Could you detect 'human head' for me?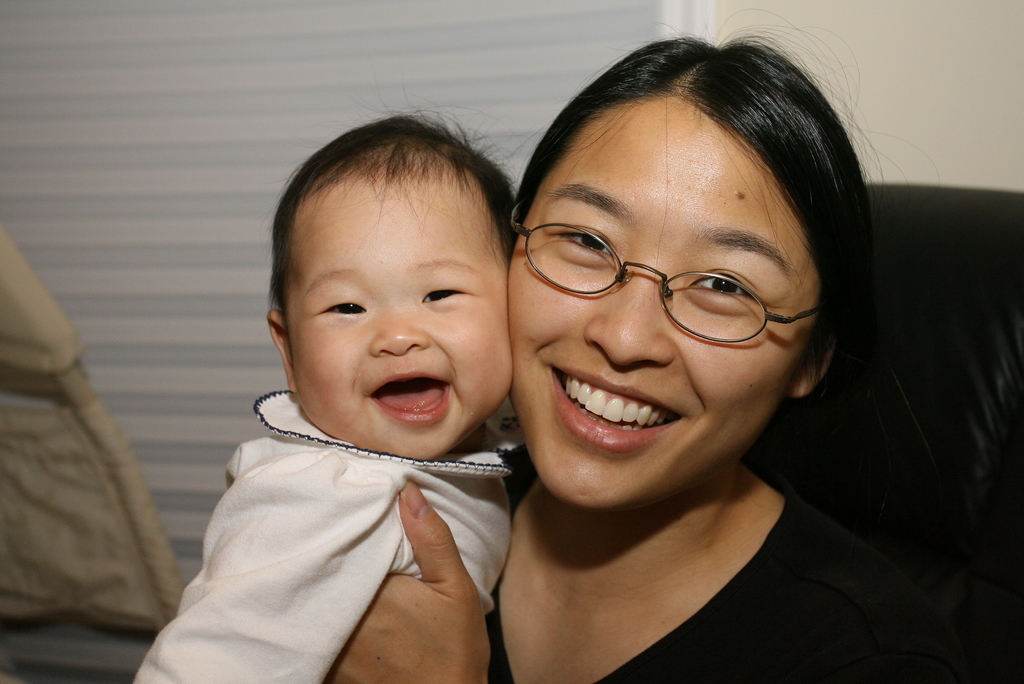
Detection result: detection(505, 38, 870, 509).
